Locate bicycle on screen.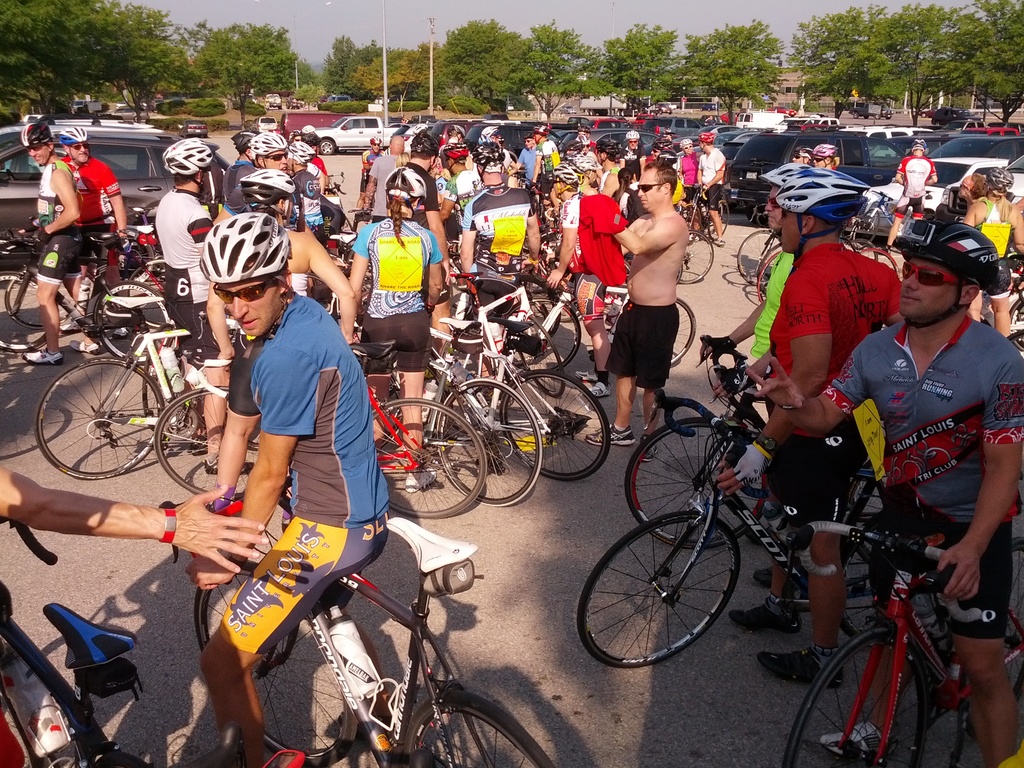
On screen at Rect(756, 243, 787, 309).
